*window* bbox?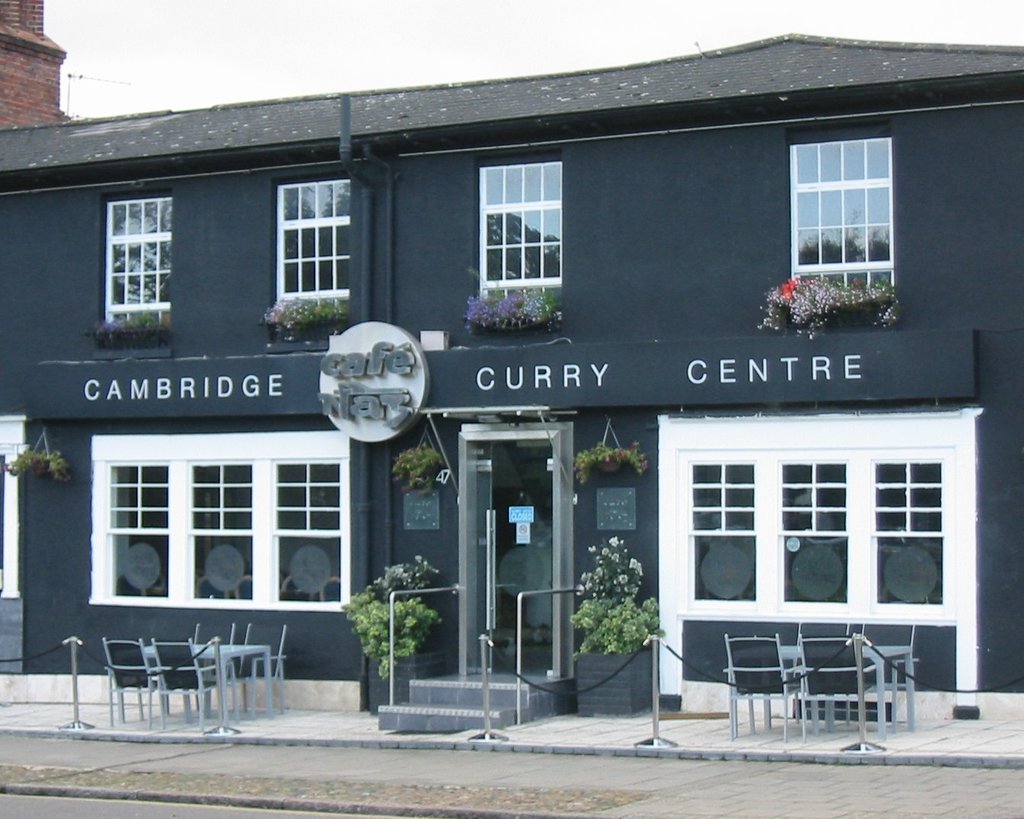
478 166 567 305
